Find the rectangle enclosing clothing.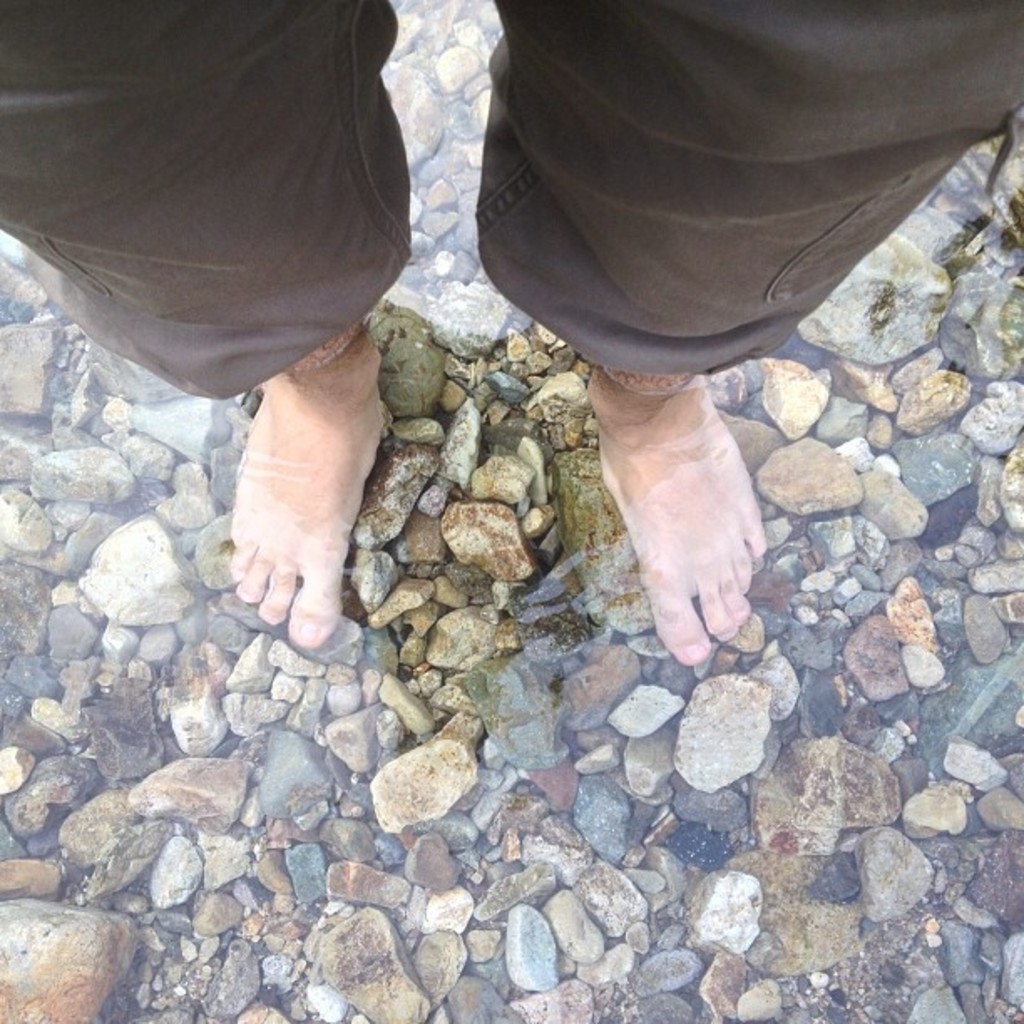
Rect(0, 2, 1022, 405).
